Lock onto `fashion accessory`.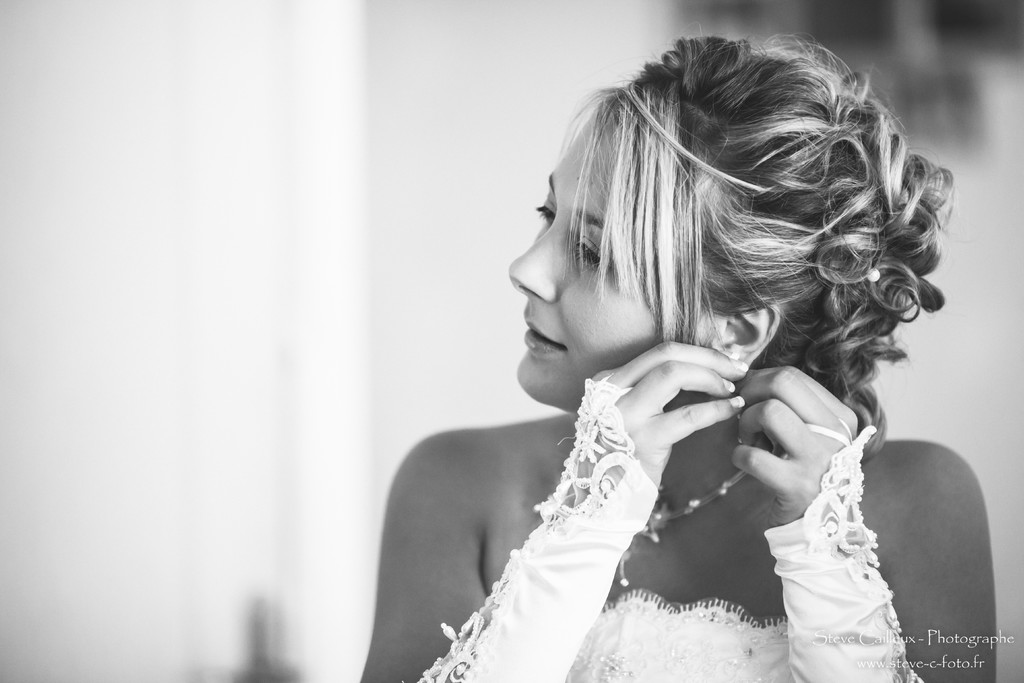
Locked: (623,448,770,588).
